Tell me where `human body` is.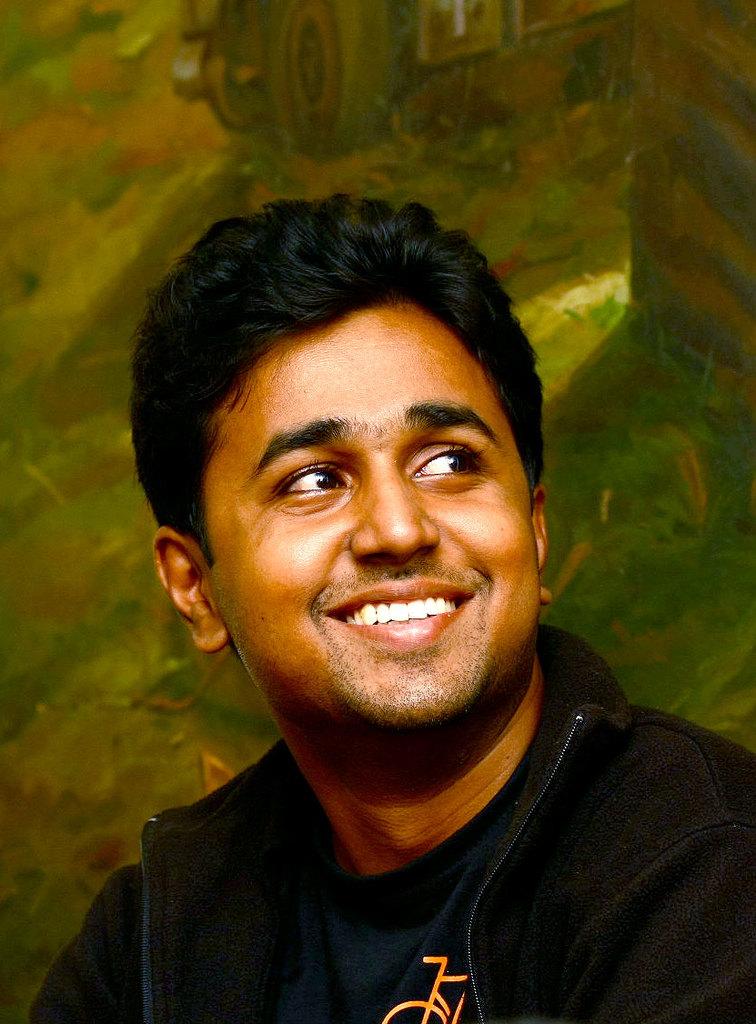
`human body` is at region(29, 180, 755, 1023).
